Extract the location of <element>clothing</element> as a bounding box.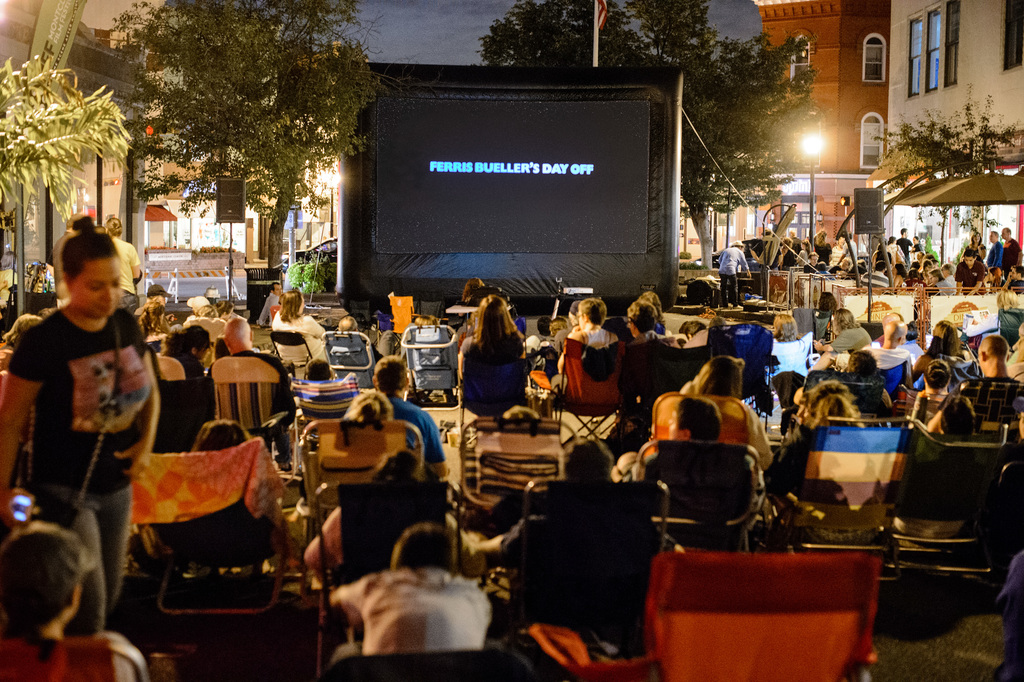
x1=745, y1=404, x2=772, y2=467.
